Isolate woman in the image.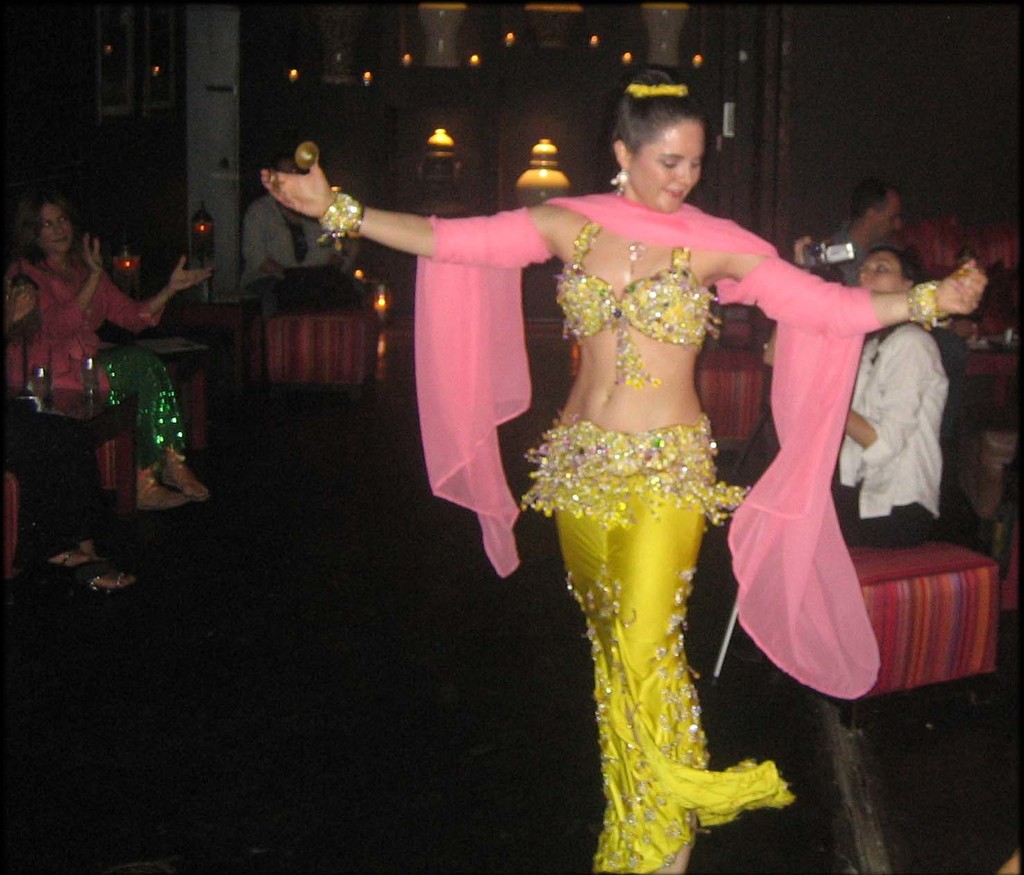
Isolated region: bbox=(6, 199, 211, 513).
